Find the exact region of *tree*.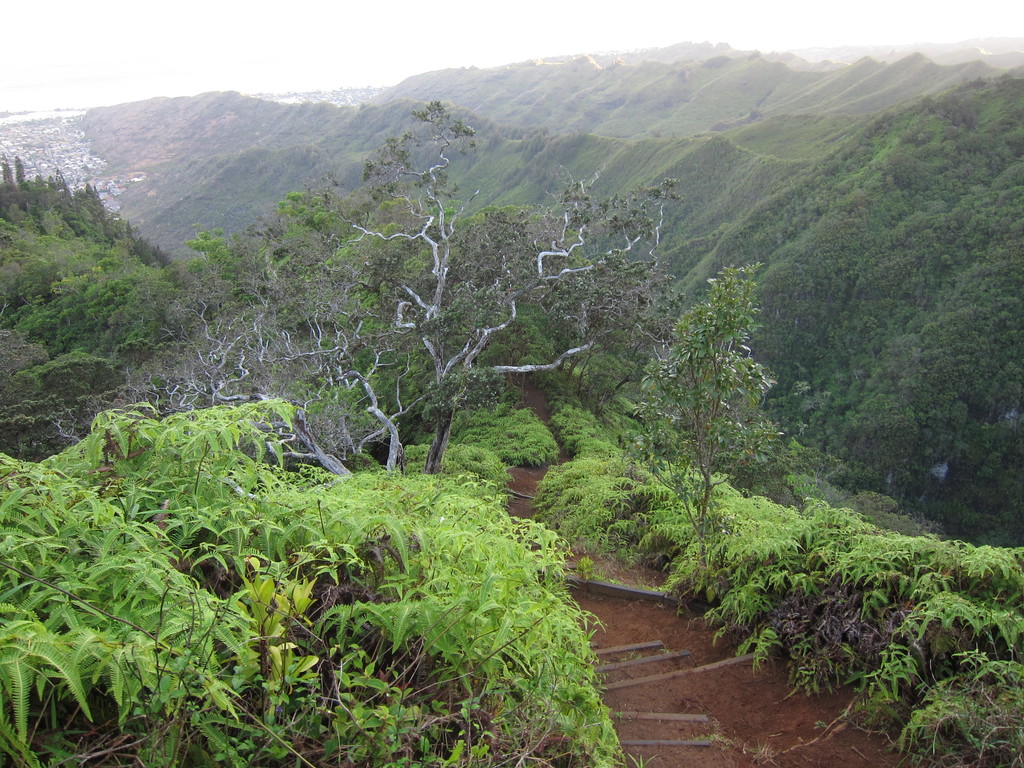
Exact region: (x1=202, y1=153, x2=684, y2=475).
